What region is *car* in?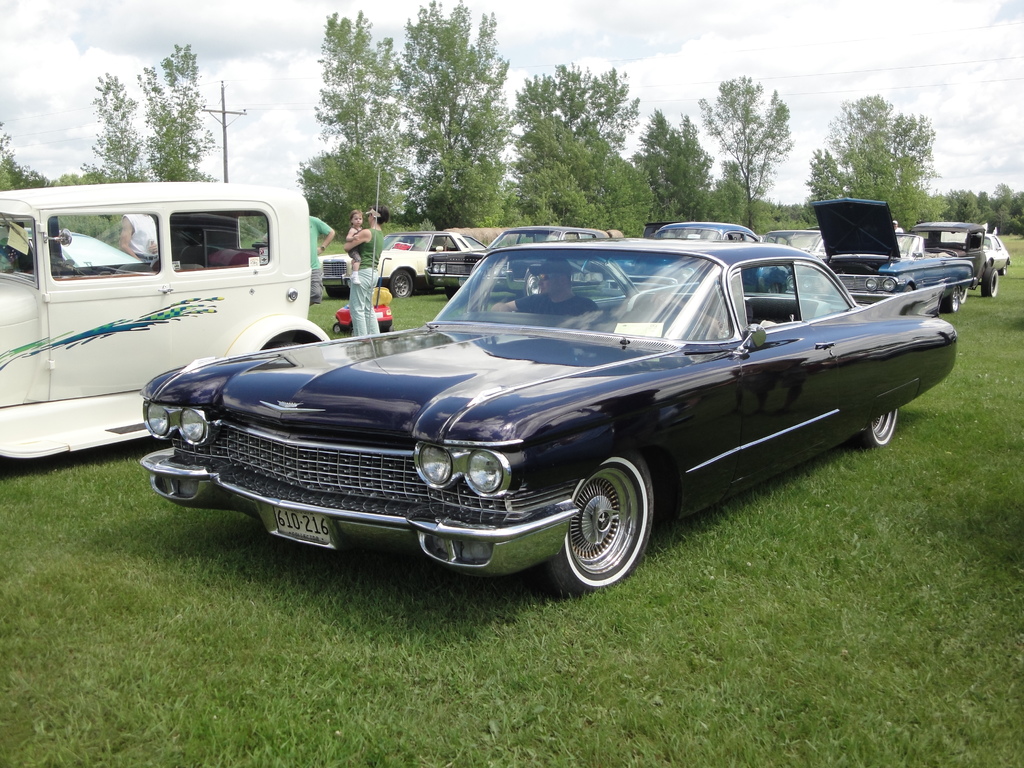
locate(423, 221, 621, 294).
